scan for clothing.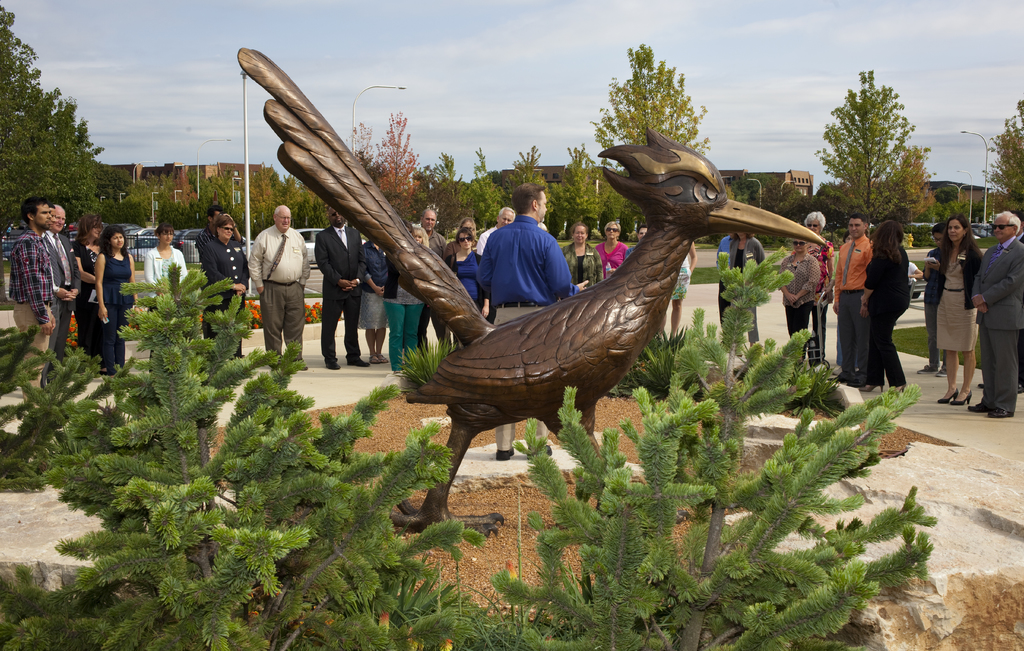
Scan result: locate(483, 216, 591, 323).
